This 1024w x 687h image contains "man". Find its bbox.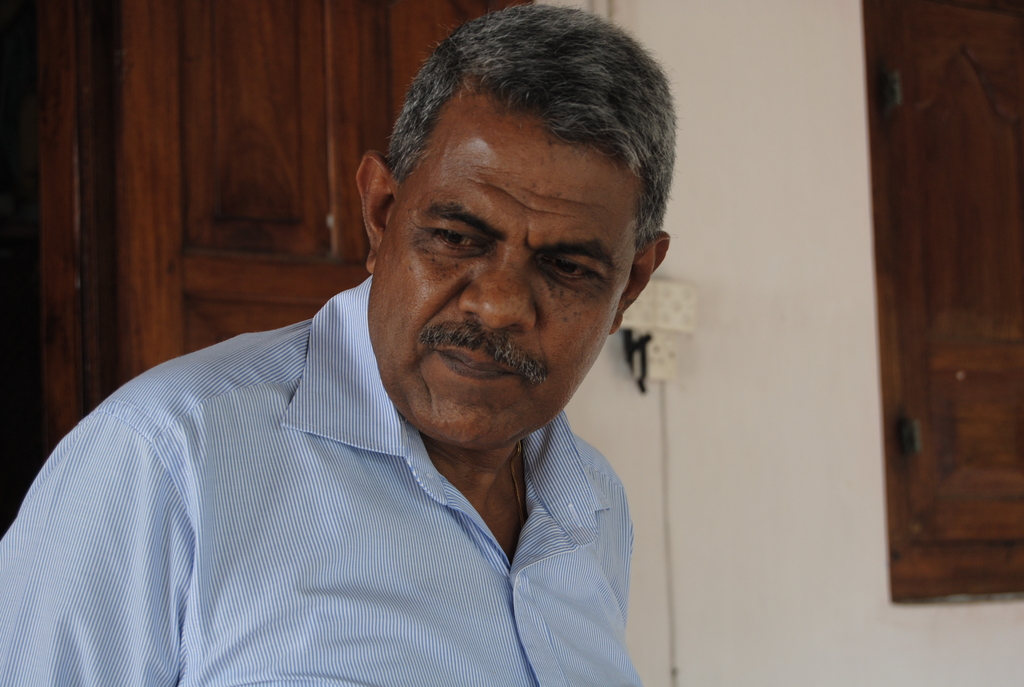
detection(25, 33, 724, 679).
